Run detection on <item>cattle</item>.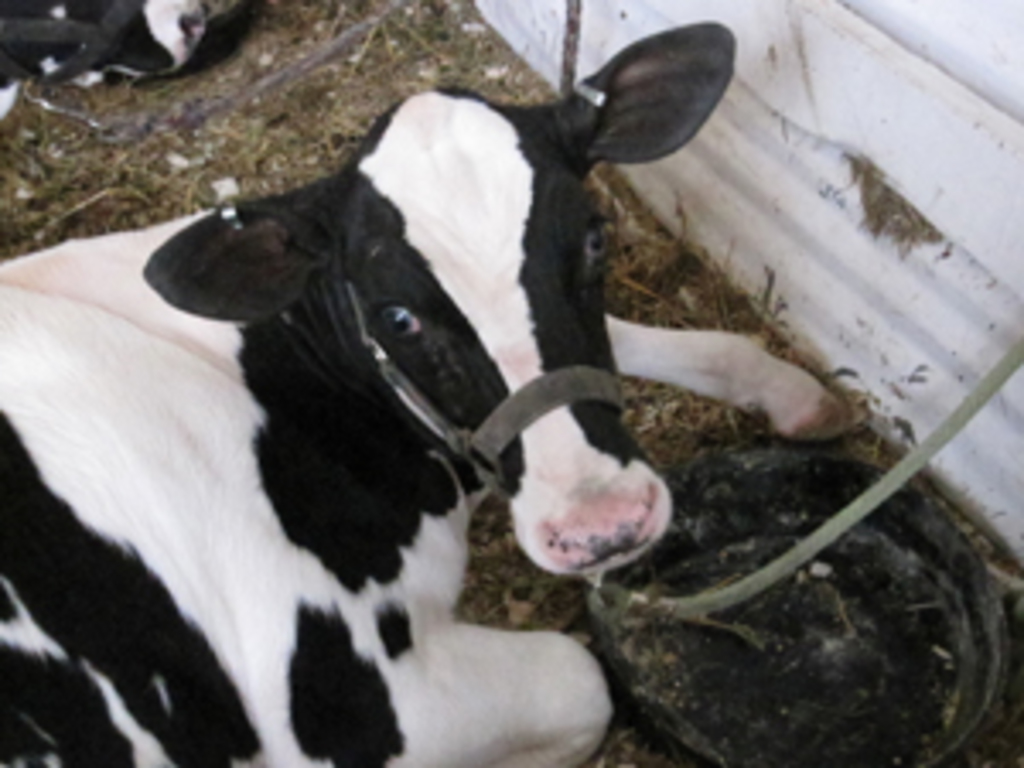
Result: (left=0, top=14, right=881, bottom=765).
